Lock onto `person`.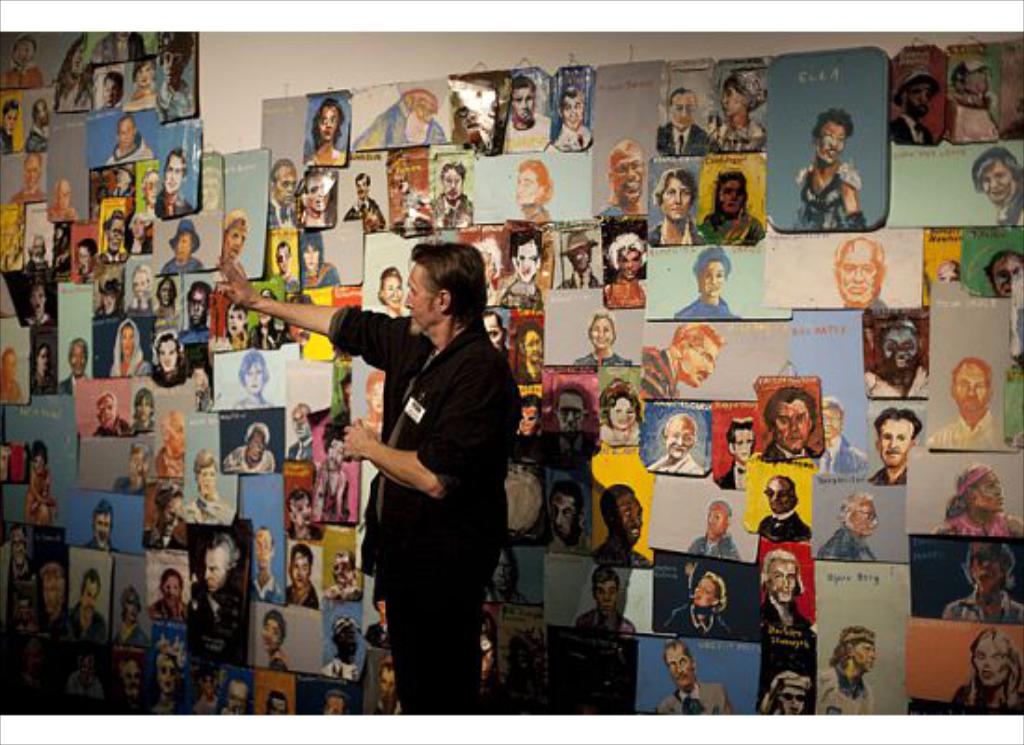
Locked: {"left": 648, "top": 667, "right": 739, "bottom": 721}.
